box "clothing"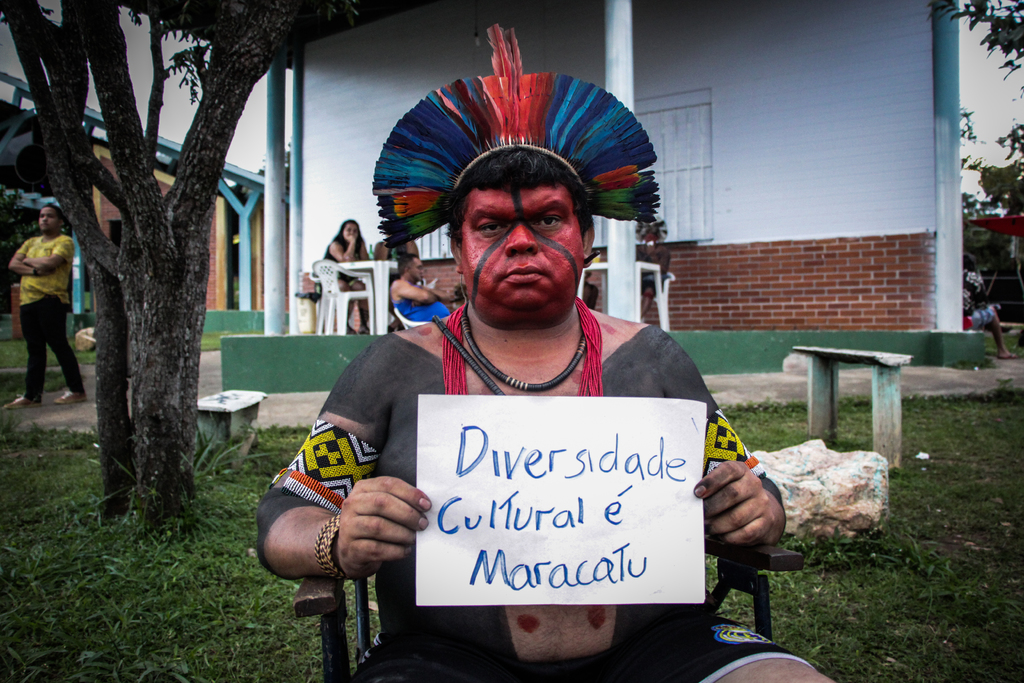
box=[310, 265, 749, 664]
